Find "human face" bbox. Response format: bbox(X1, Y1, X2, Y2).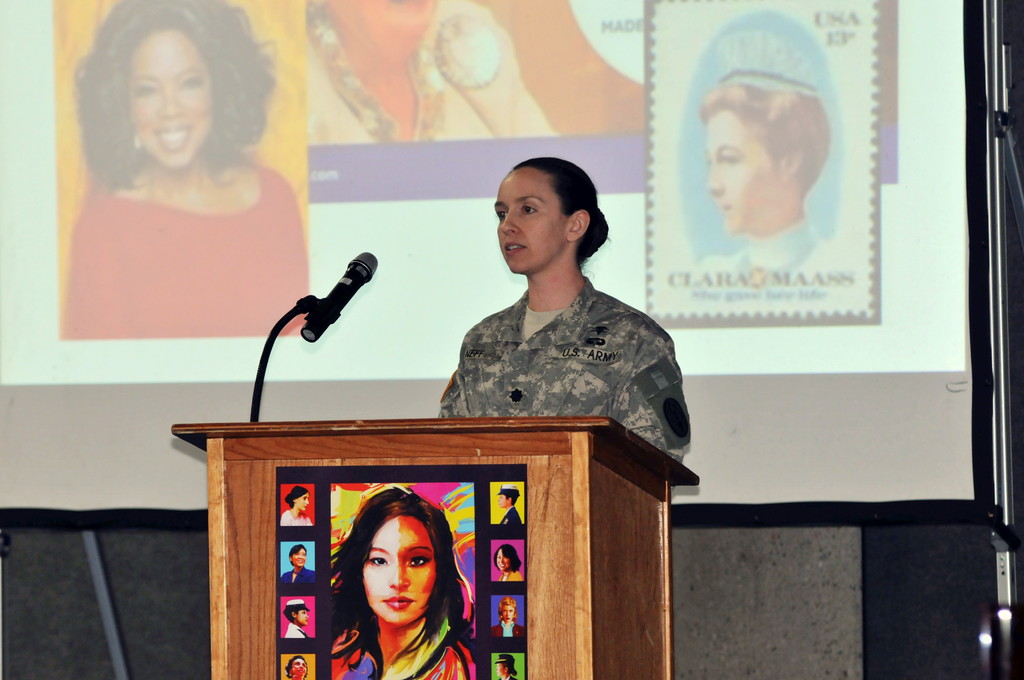
bbox(499, 603, 513, 623).
